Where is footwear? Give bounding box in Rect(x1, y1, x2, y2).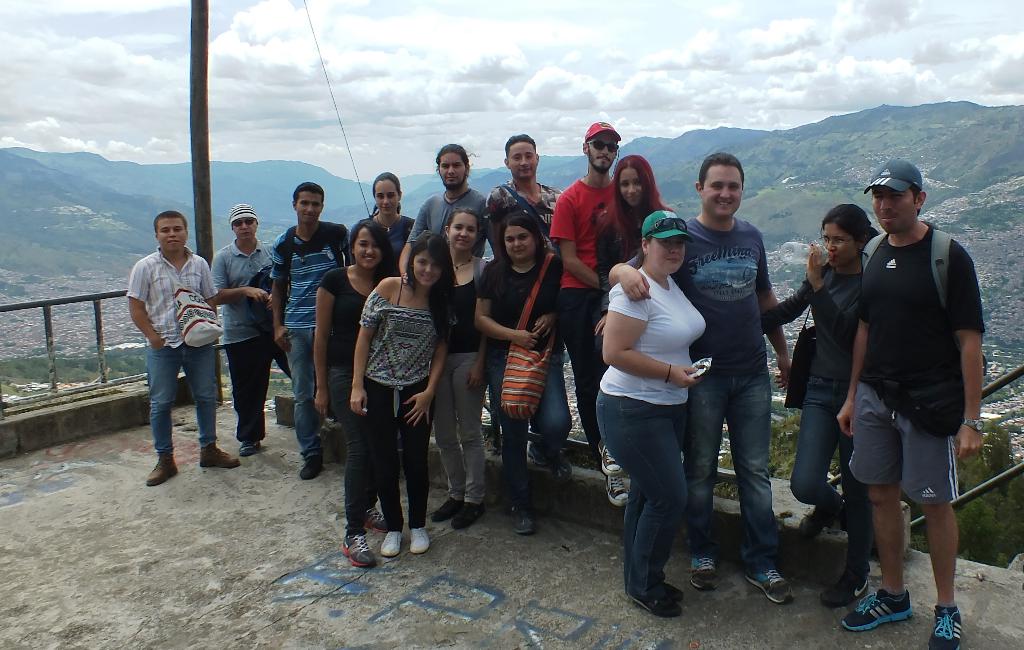
Rect(431, 494, 487, 527).
